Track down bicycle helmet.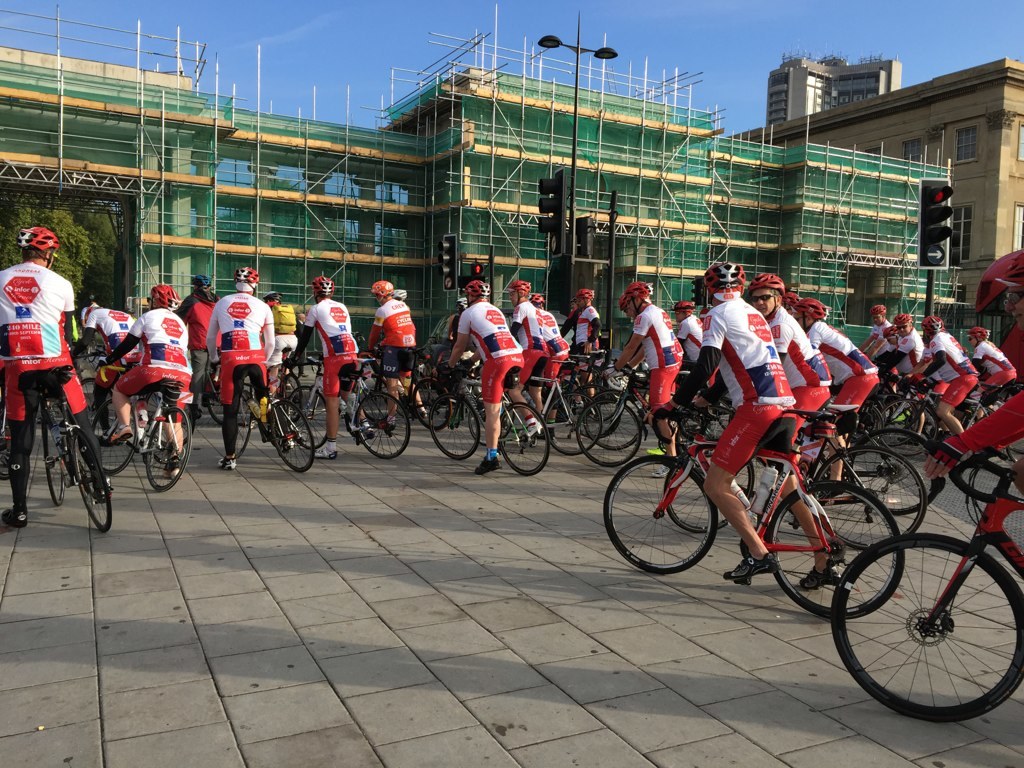
Tracked to [x1=871, y1=303, x2=887, y2=309].
